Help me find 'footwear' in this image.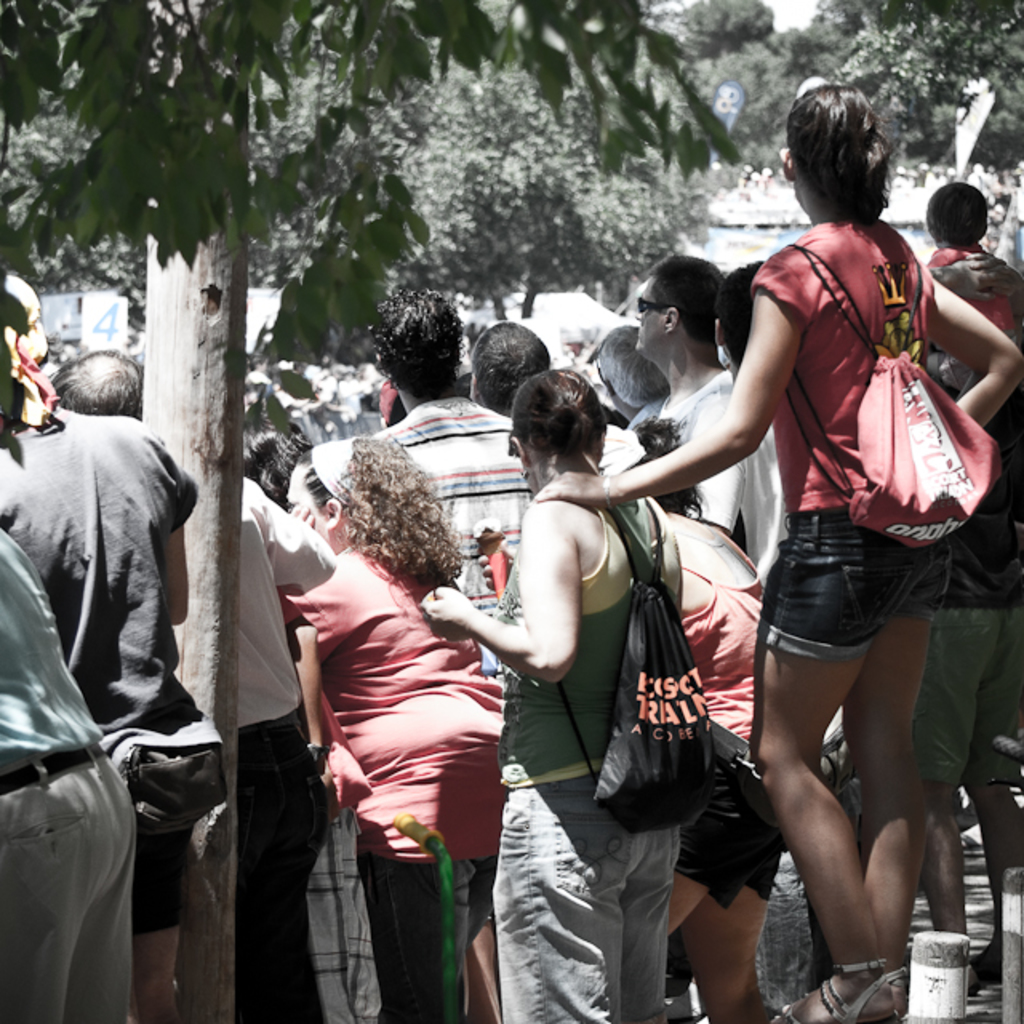
Found it: region(661, 987, 694, 1022).
